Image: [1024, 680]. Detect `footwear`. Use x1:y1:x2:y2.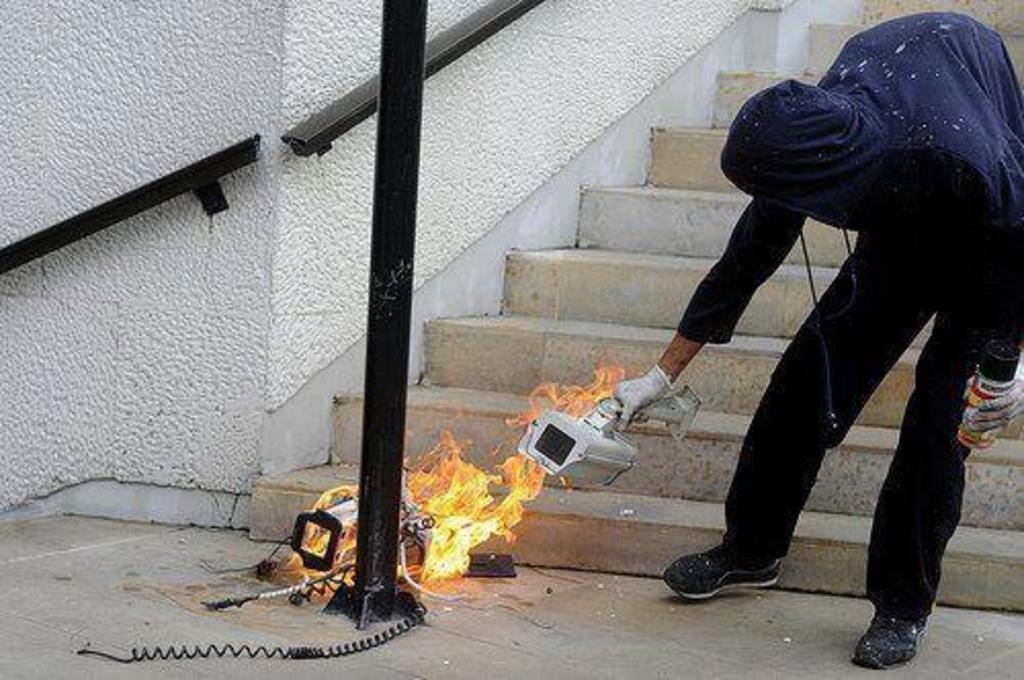
662:541:782:604.
